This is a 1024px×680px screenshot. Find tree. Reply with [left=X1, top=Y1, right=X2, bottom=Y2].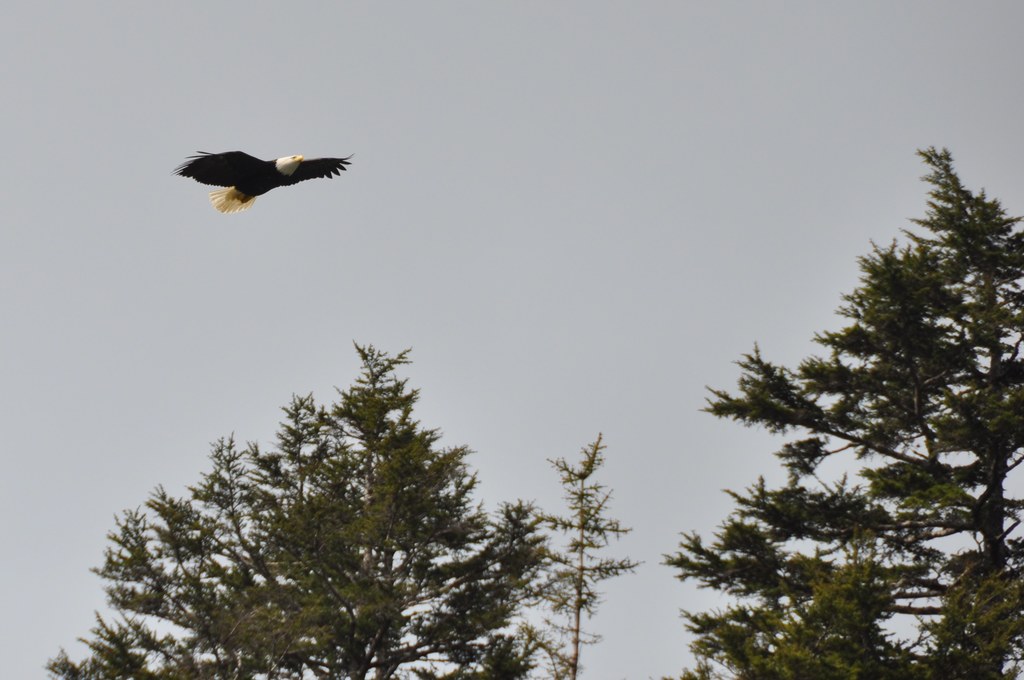
[left=42, top=341, right=553, bottom=679].
